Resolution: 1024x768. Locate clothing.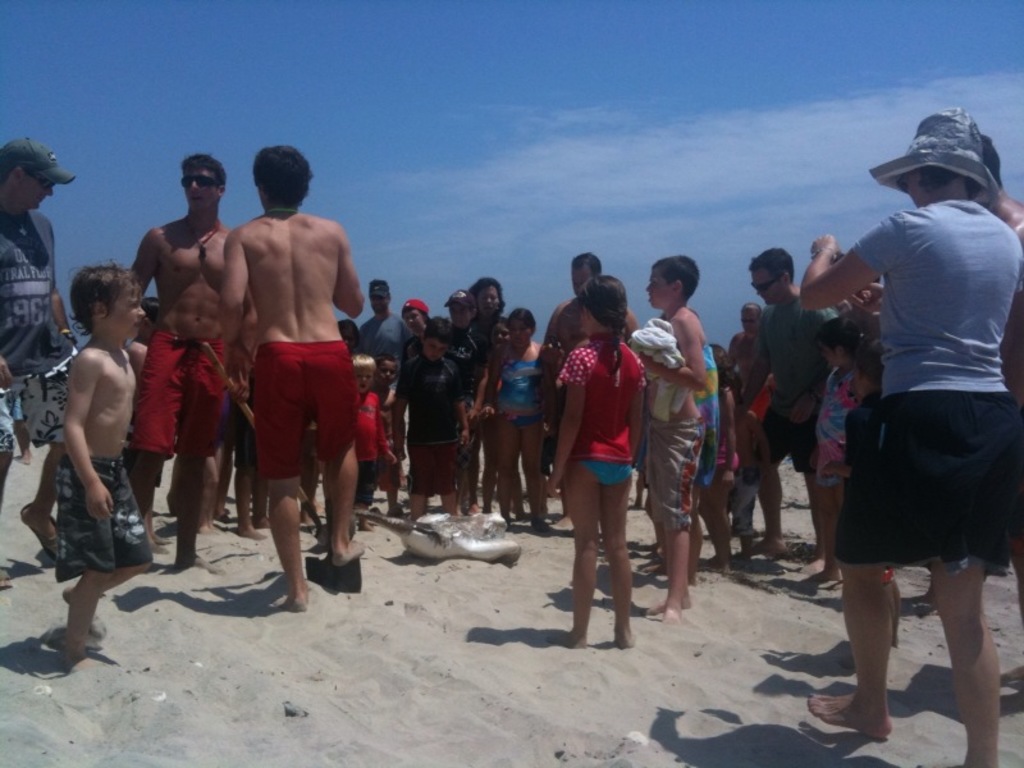
box=[721, 461, 760, 532].
